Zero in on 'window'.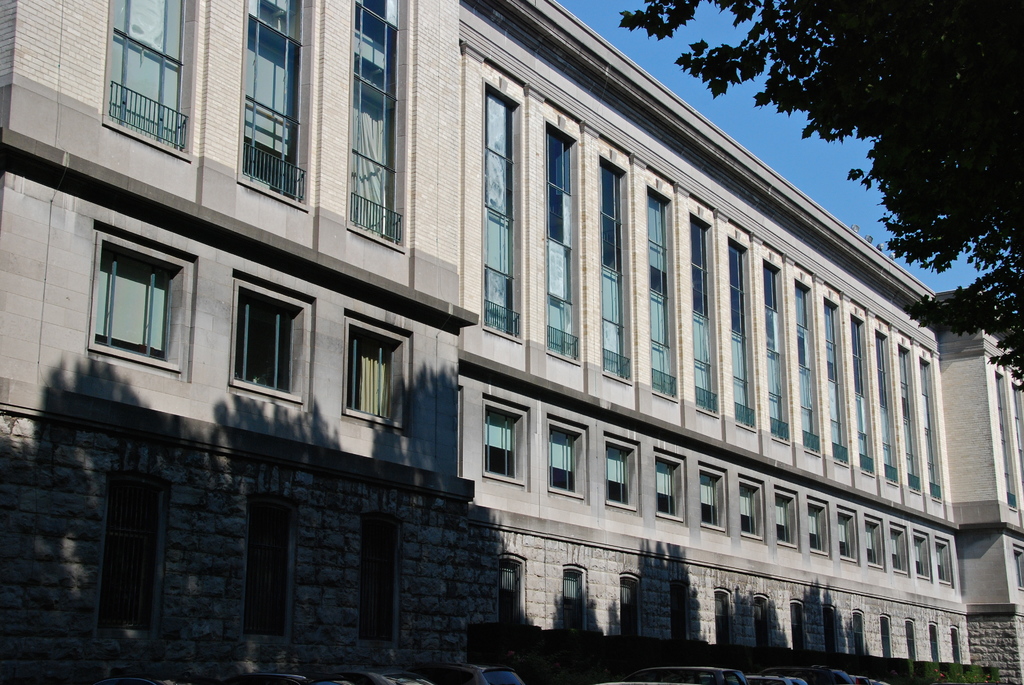
Zeroed in: l=616, t=572, r=645, b=634.
